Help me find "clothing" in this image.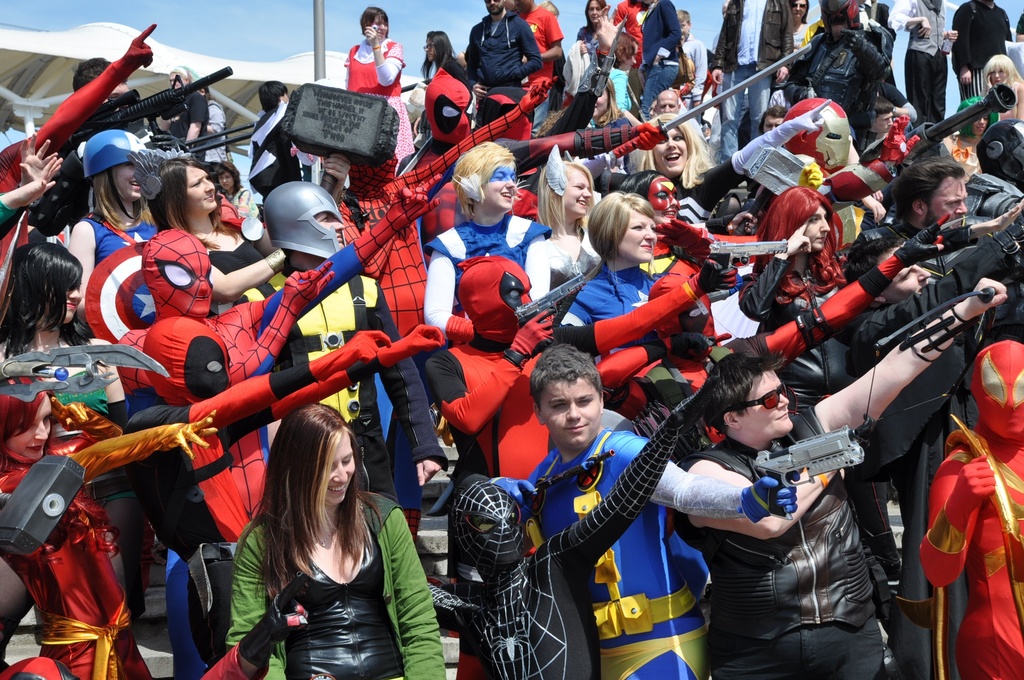
Found it: rect(755, 441, 870, 674).
